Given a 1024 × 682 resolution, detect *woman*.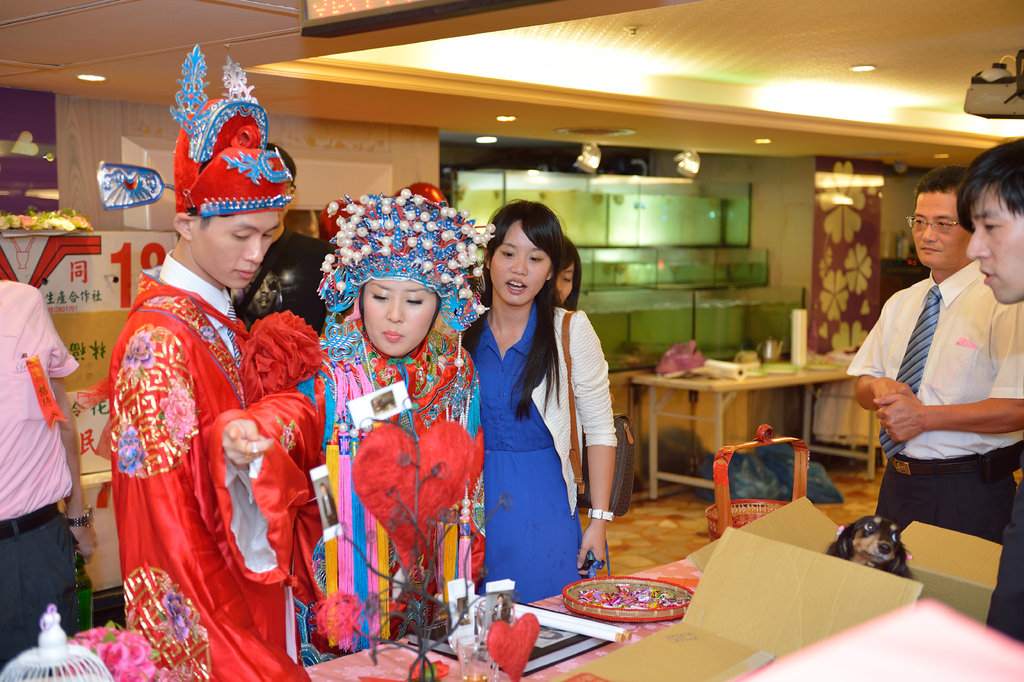
bbox(212, 183, 495, 661).
